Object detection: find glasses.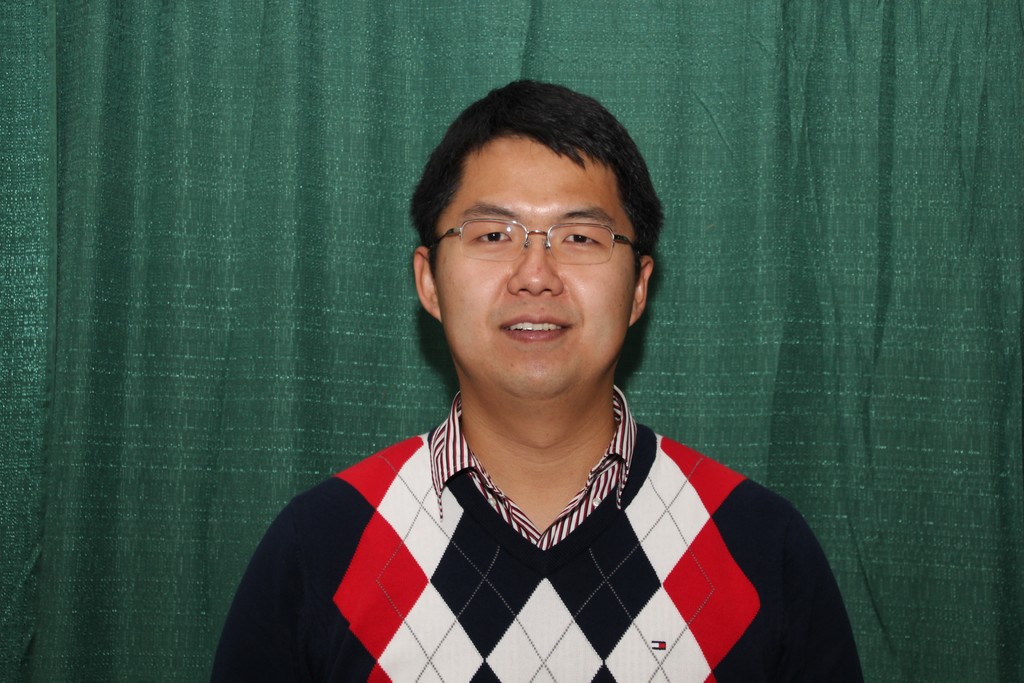
(444, 217, 624, 279).
